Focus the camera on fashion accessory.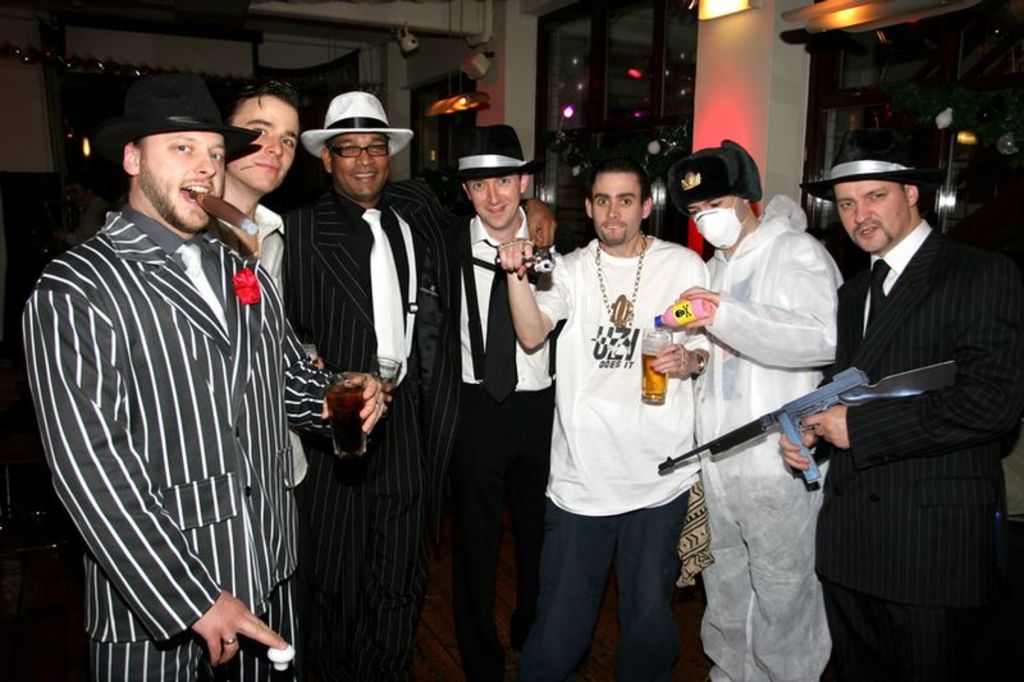
Focus region: region(173, 242, 232, 333).
